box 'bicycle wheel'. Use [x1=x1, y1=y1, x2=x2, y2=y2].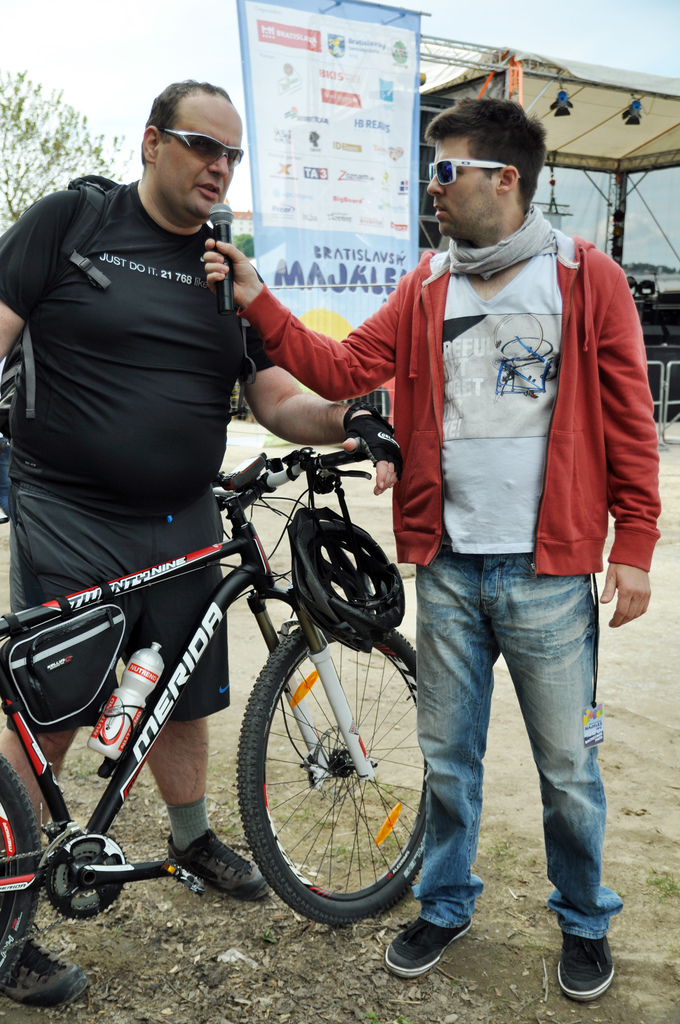
[x1=230, y1=636, x2=463, y2=935].
